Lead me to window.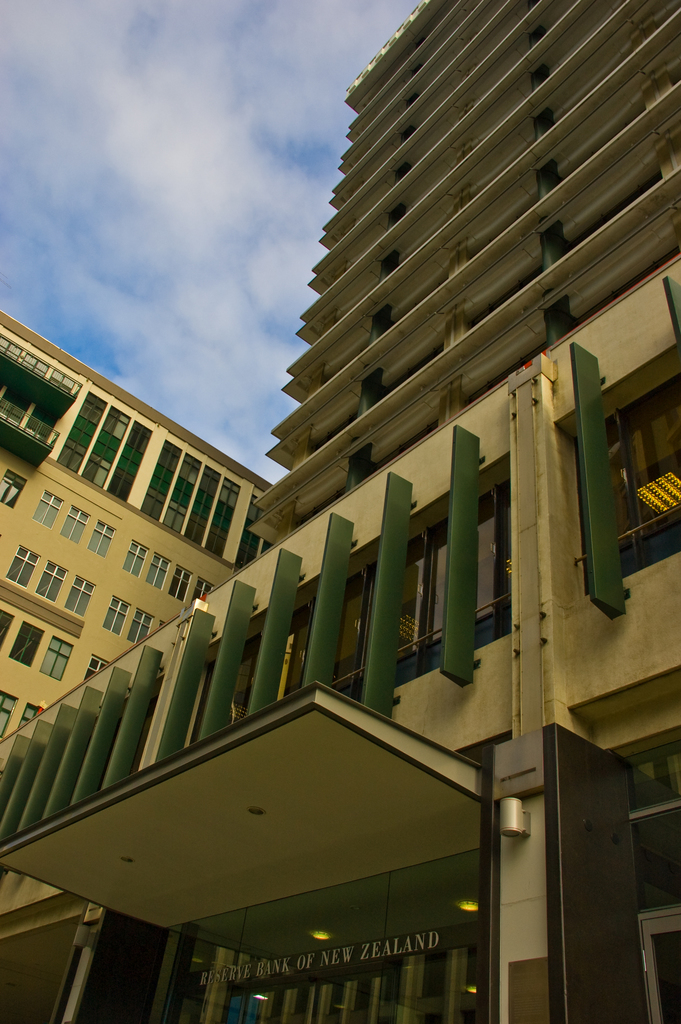
Lead to select_region(27, 488, 65, 527).
